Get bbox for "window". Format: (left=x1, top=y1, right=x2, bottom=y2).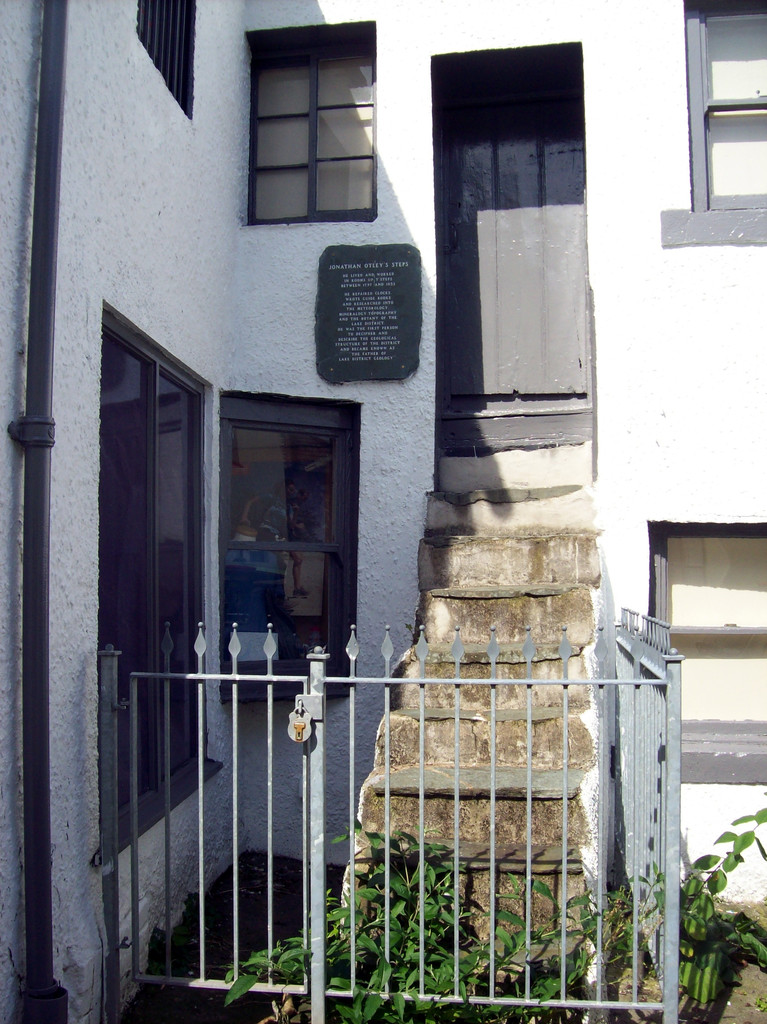
(left=665, top=0, right=766, bottom=251).
